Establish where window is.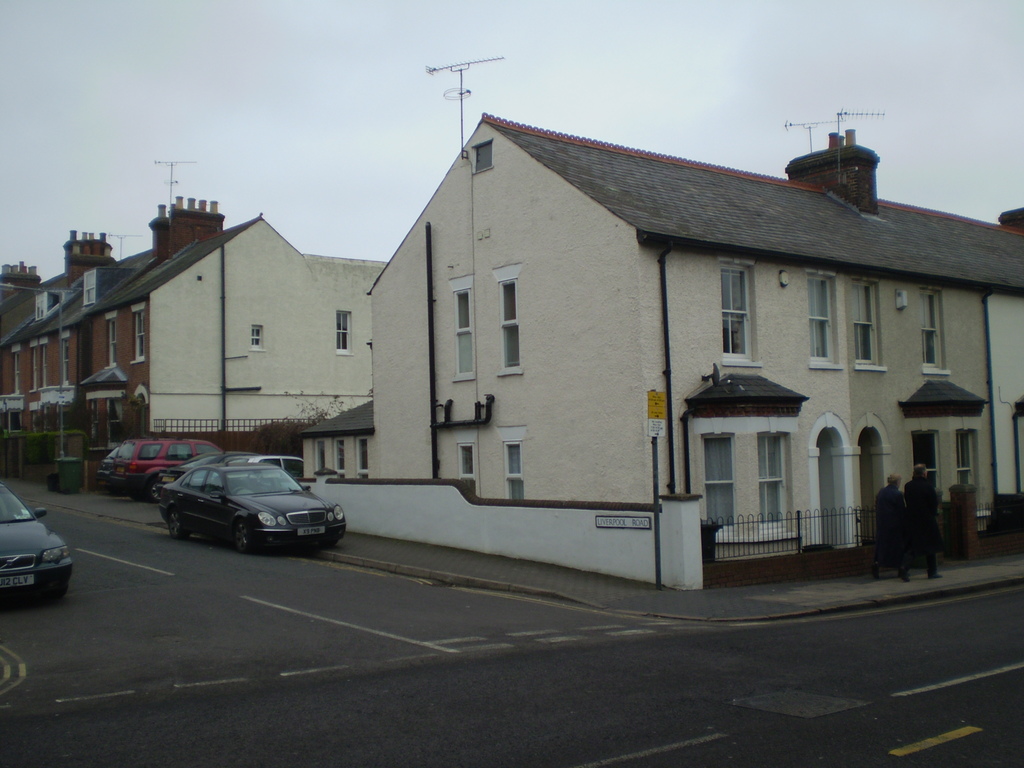
Established at {"x1": 499, "y1": 283, "x2": 526, "y2": 371}.
